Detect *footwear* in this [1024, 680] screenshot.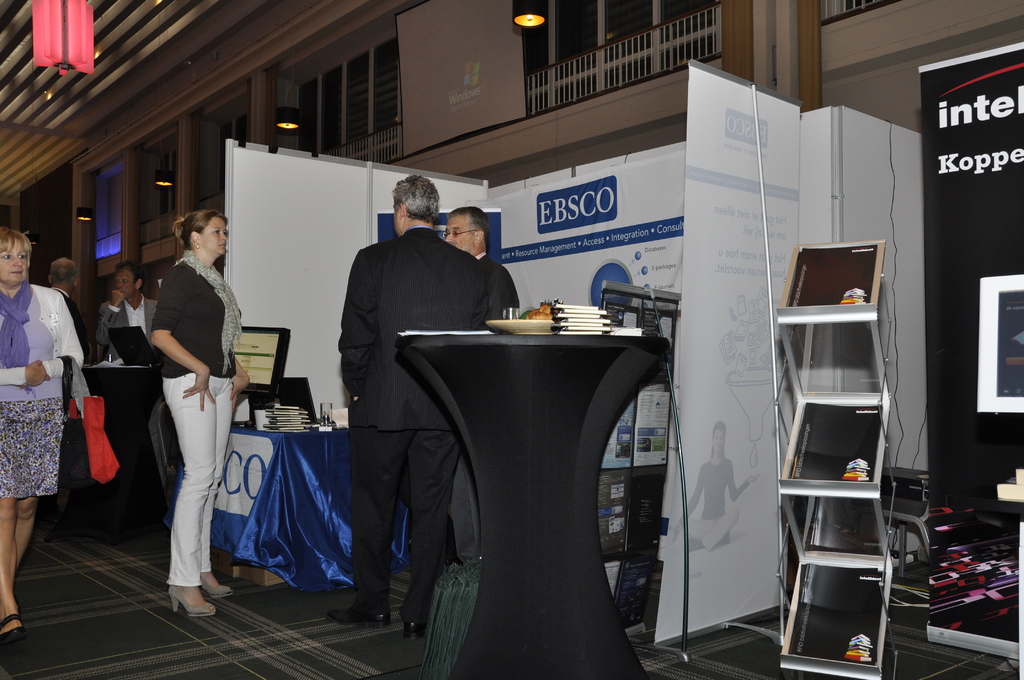
Detection: x1=328 y1=597 x2=390 y2=626.
